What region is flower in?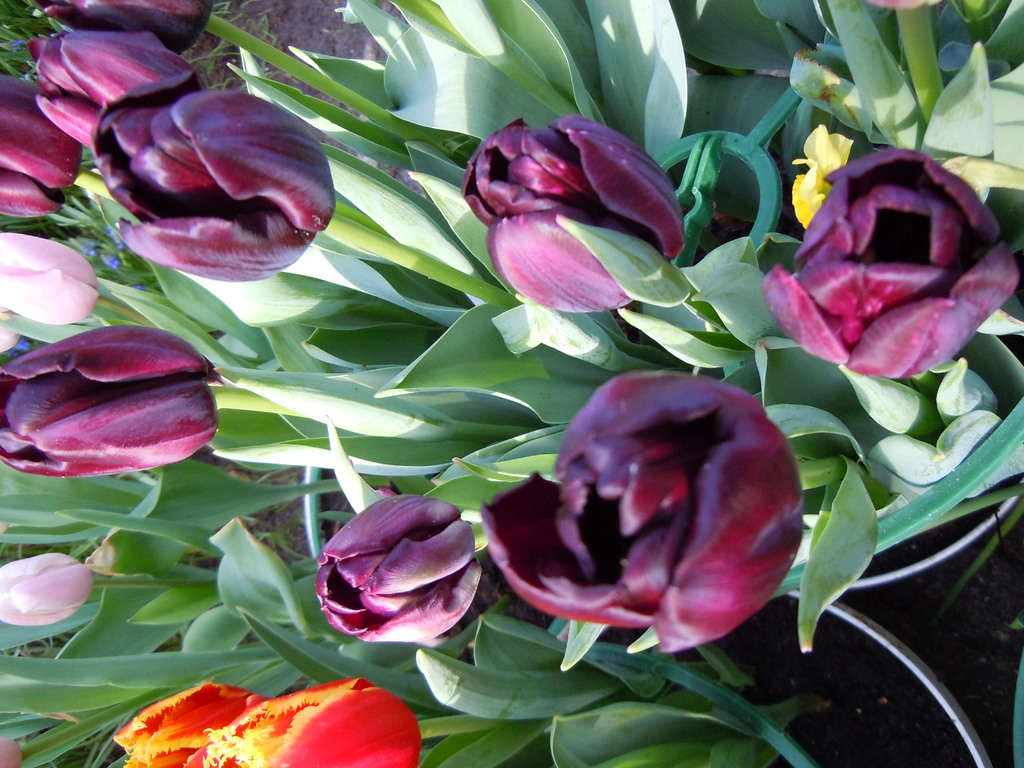
{"x1": 0, "y1": 74, "x2": 82, "y2": 213}.
